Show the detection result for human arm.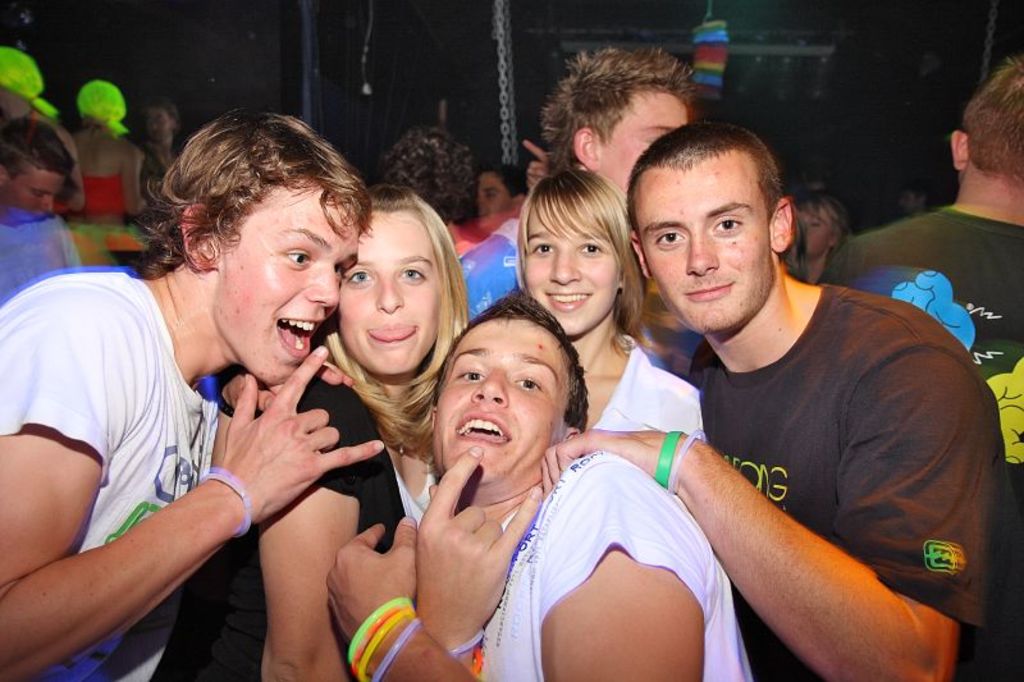
320,512,488,681.
